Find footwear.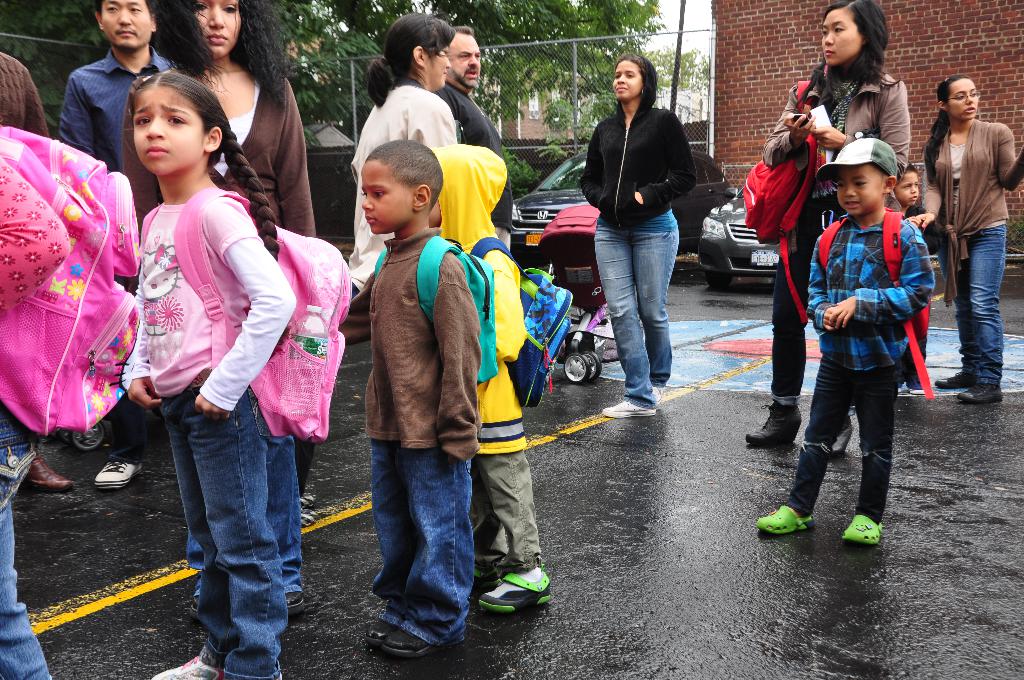
Rect(479, 573, 559, 607).
